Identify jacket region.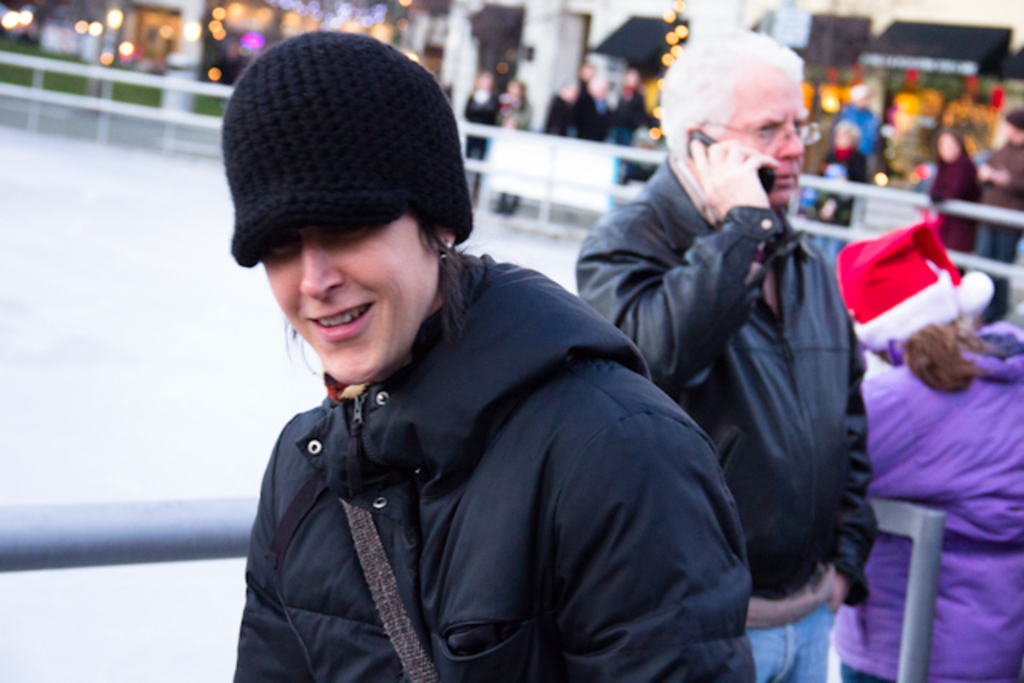
Region: locate(834, 317, 1022, 681).
